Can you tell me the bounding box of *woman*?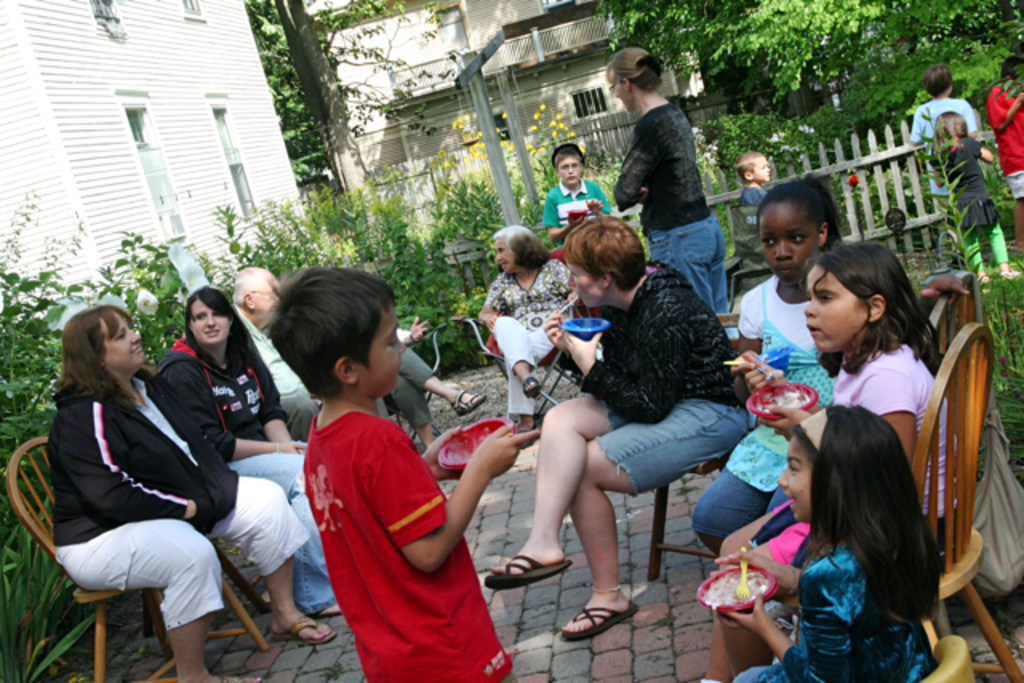
[147, 286, 347, 614].
